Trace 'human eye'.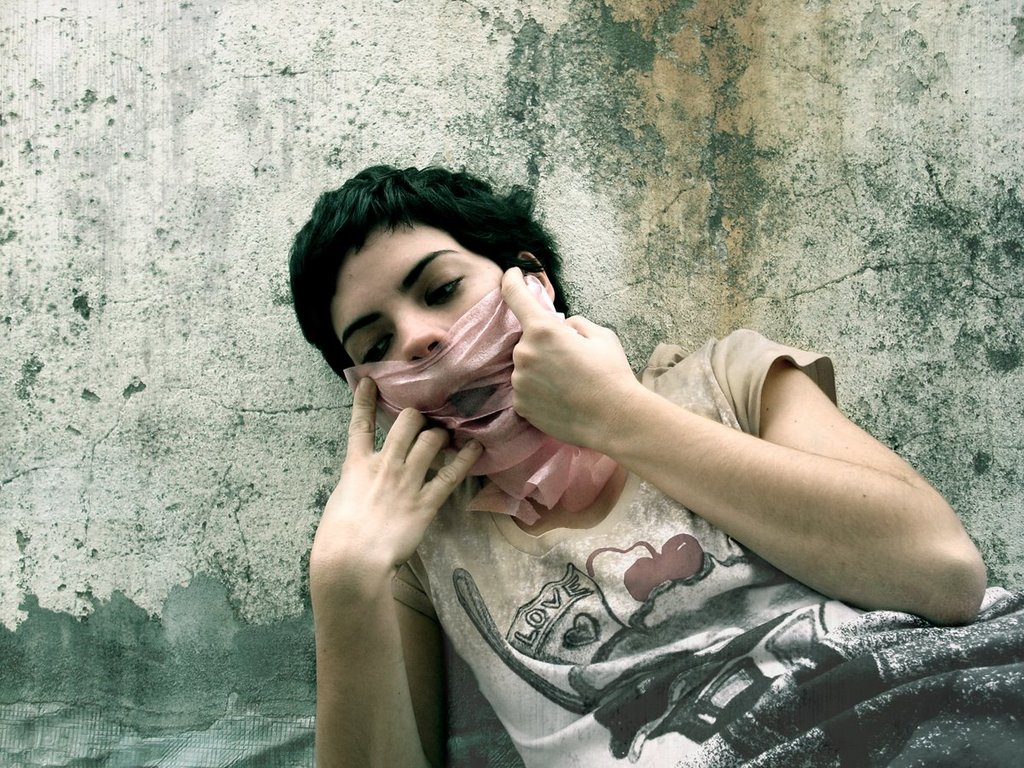
Traced to 419, 269, 463, 307.
